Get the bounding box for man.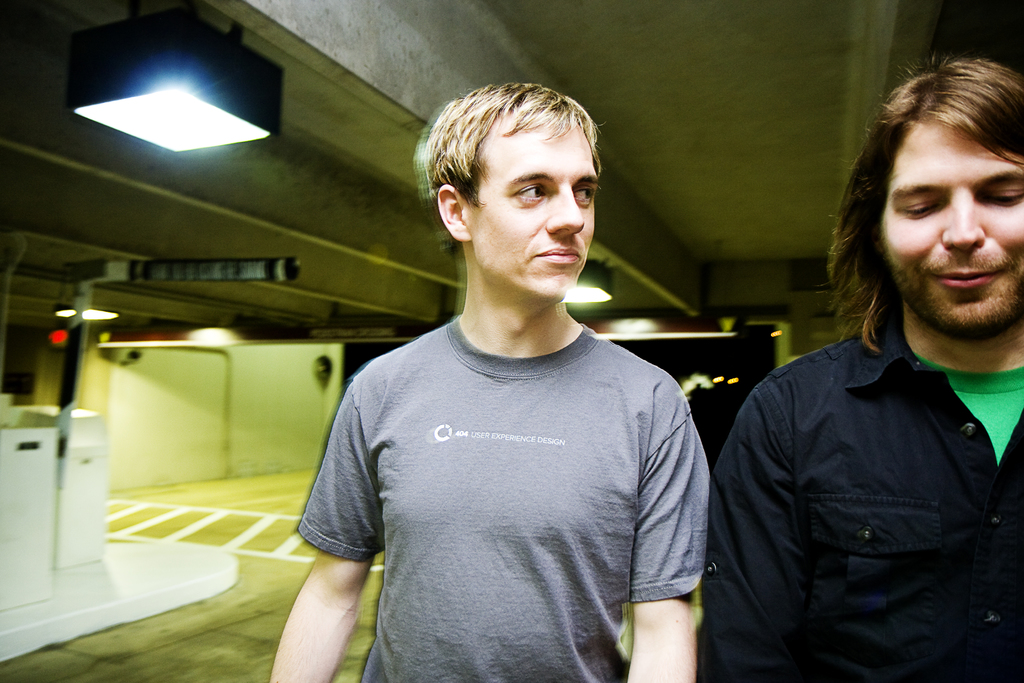
276 84 721 671.
